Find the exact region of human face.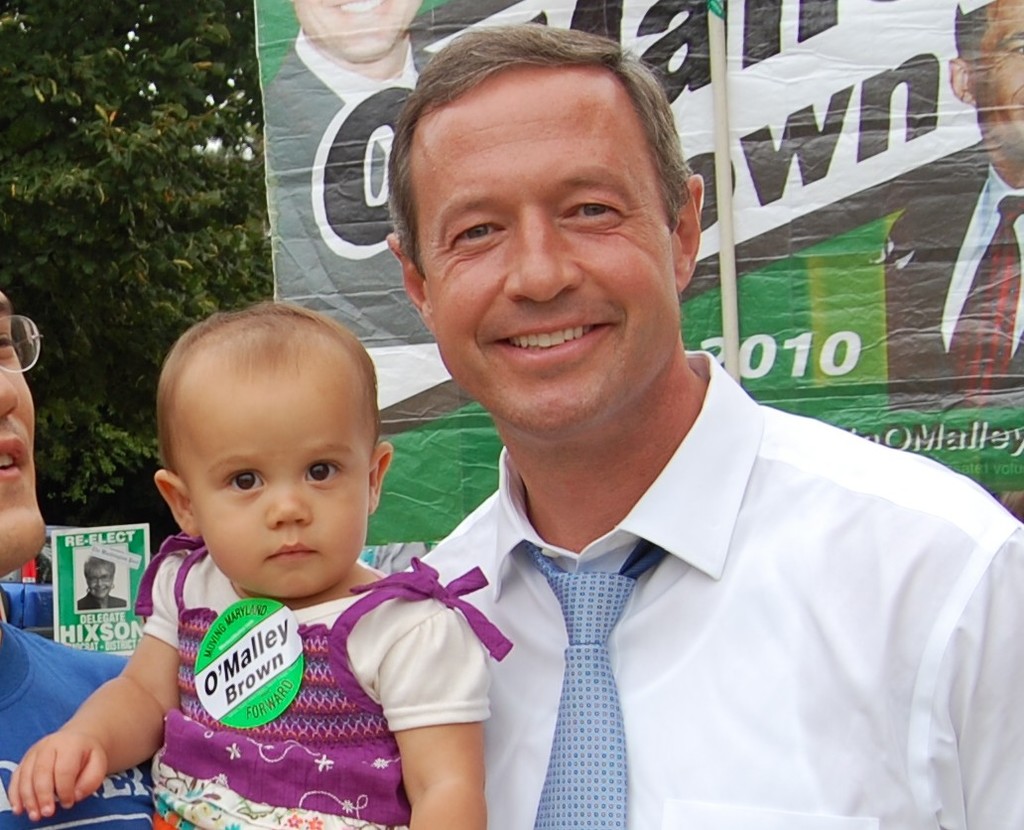
Exact region: pyautogui.locateOnScreen(299, 0, 411, 54).
